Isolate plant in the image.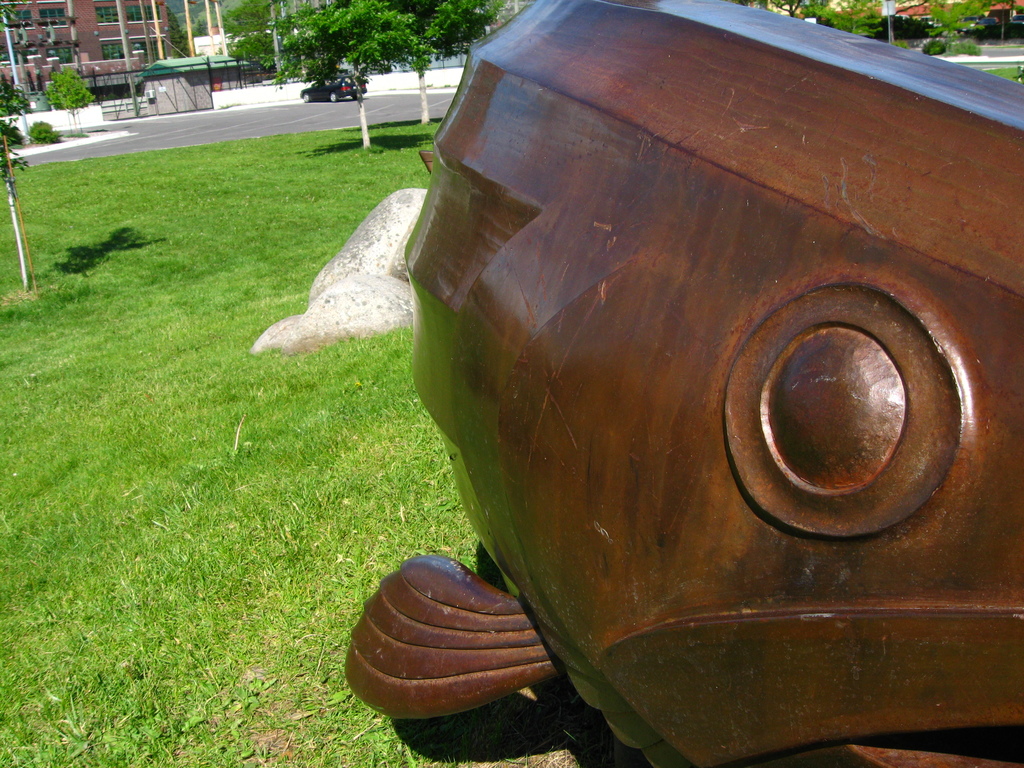
Isolated region: select_region(30, 120, 57, 145).
